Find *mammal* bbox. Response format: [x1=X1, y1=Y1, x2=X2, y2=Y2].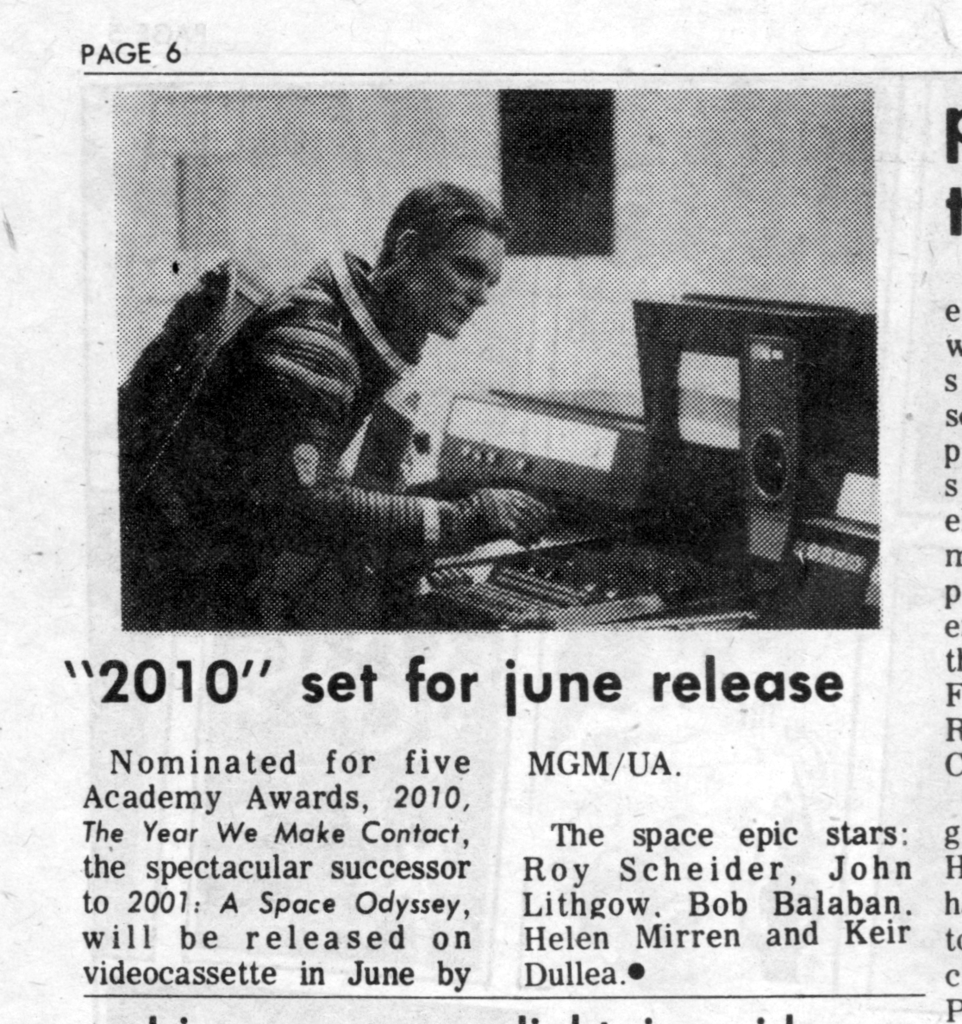
[x1=162, y1=172, x2=594, y2=578].
